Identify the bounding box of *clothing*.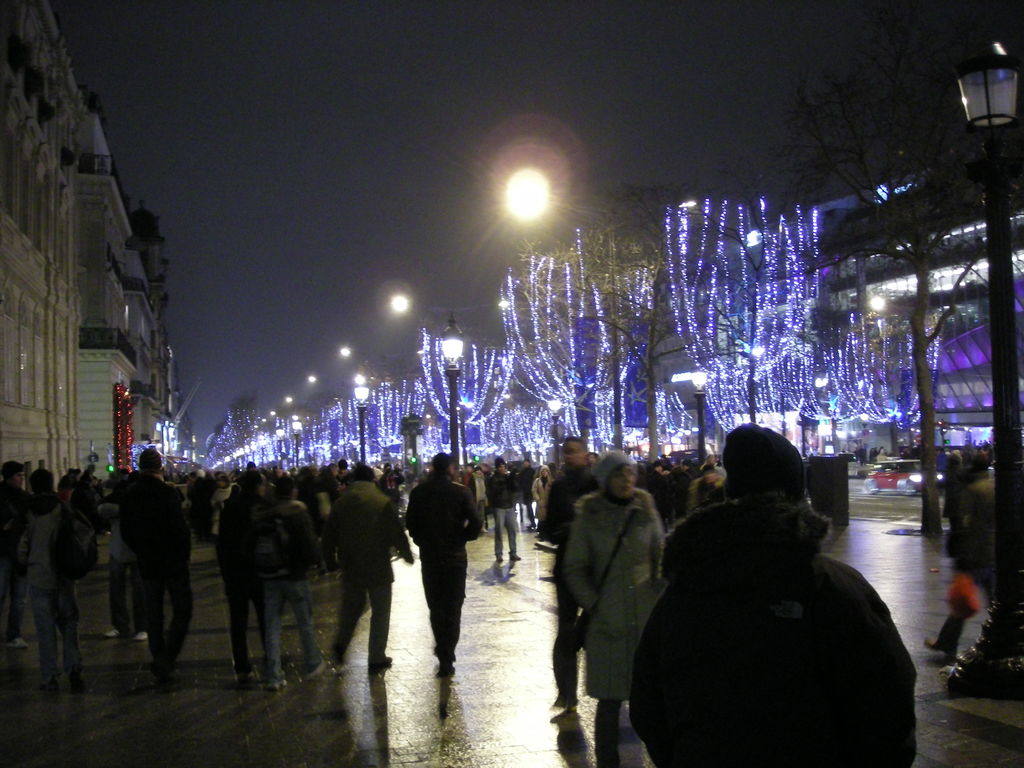
[x1=628, y1=497, x2=930, y2=767].
